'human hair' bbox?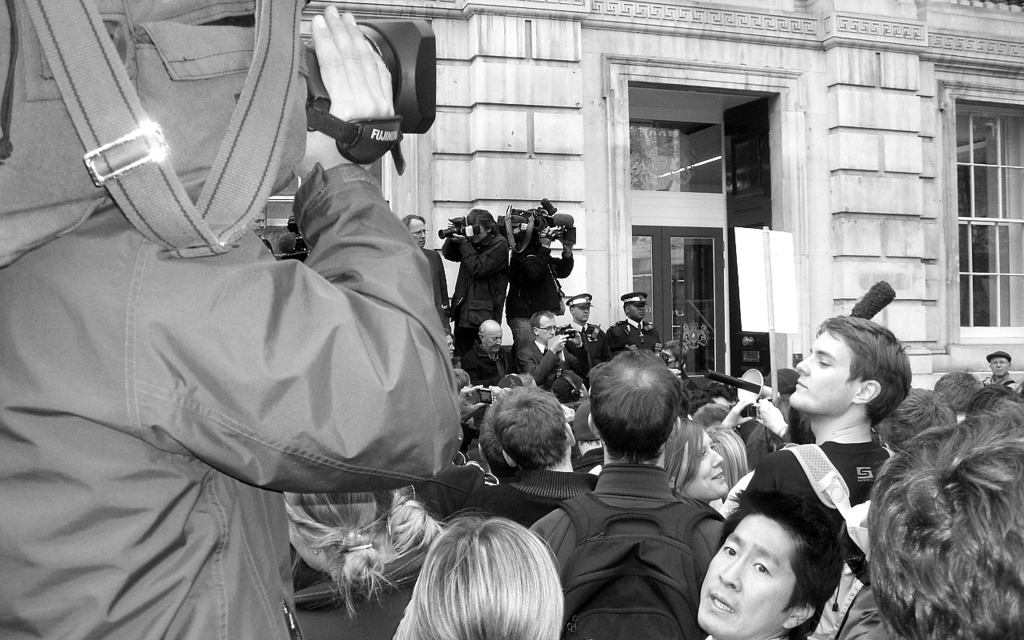
654,424,707,490
